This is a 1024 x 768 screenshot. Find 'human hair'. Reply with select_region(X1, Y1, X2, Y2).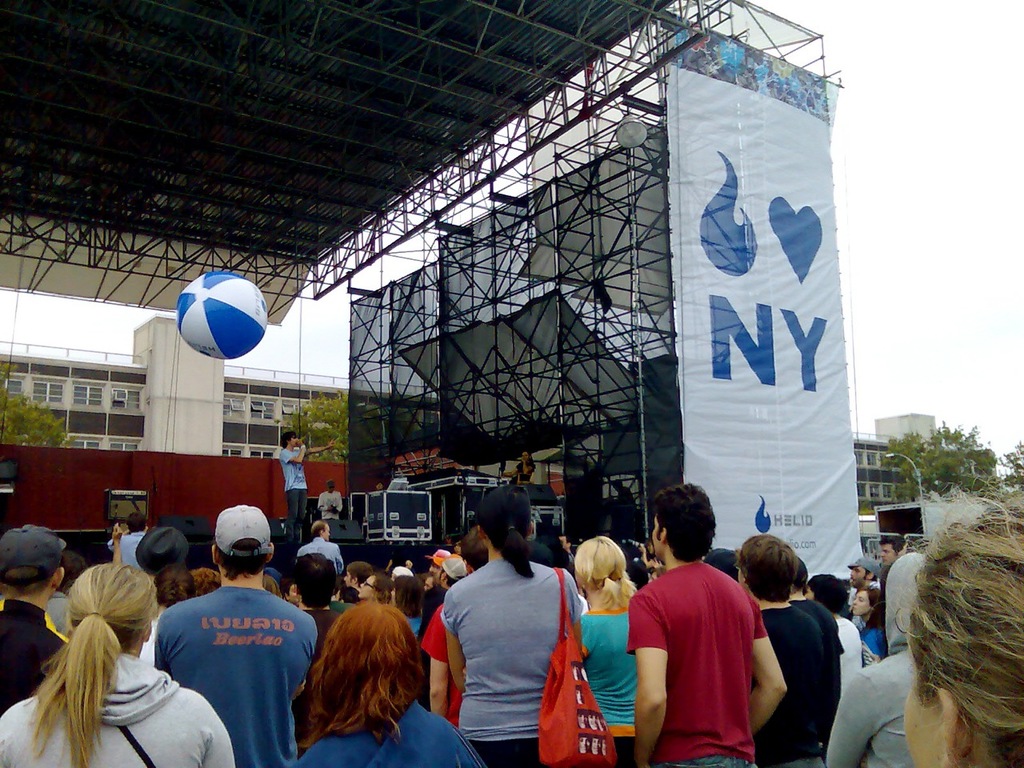
select_region(374, 570, 396, 598).
